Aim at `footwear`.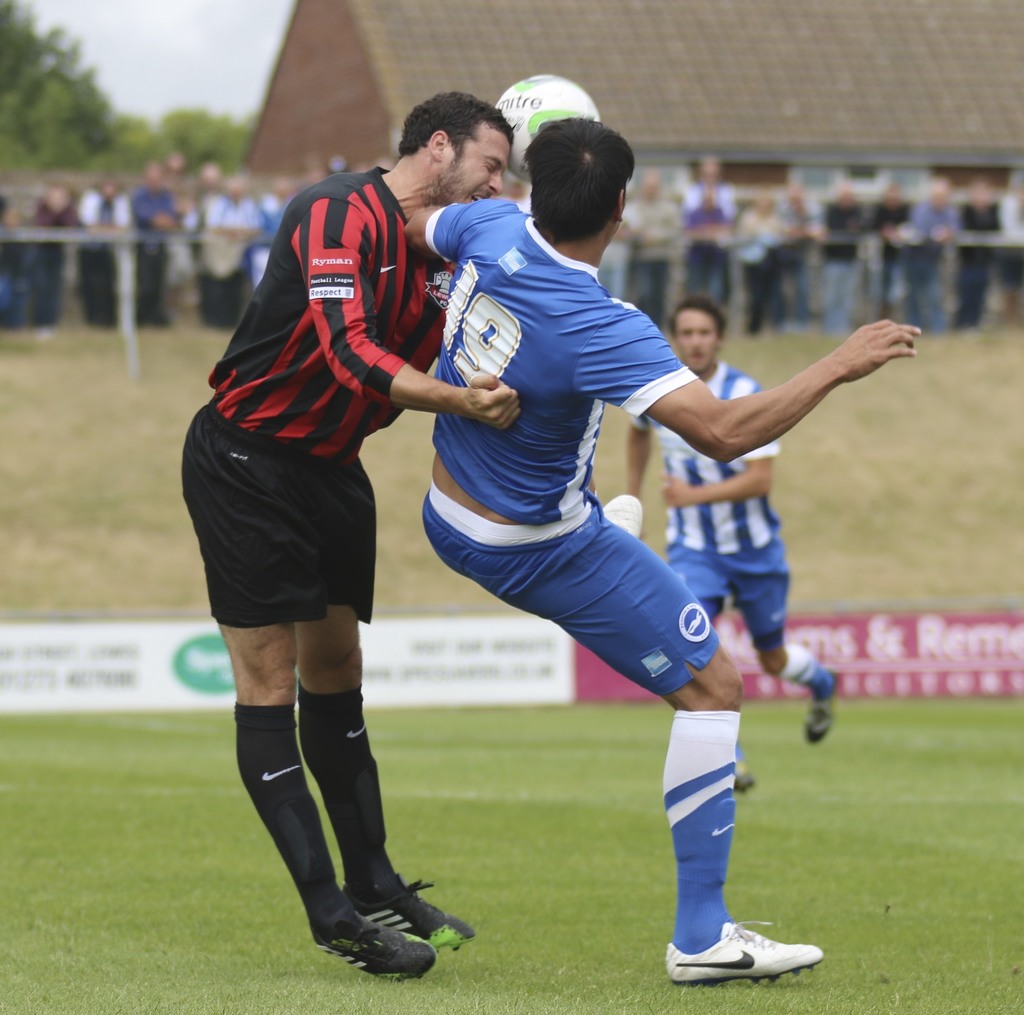
Aimed at (left=666, top=921, right=824, bottom=985).
